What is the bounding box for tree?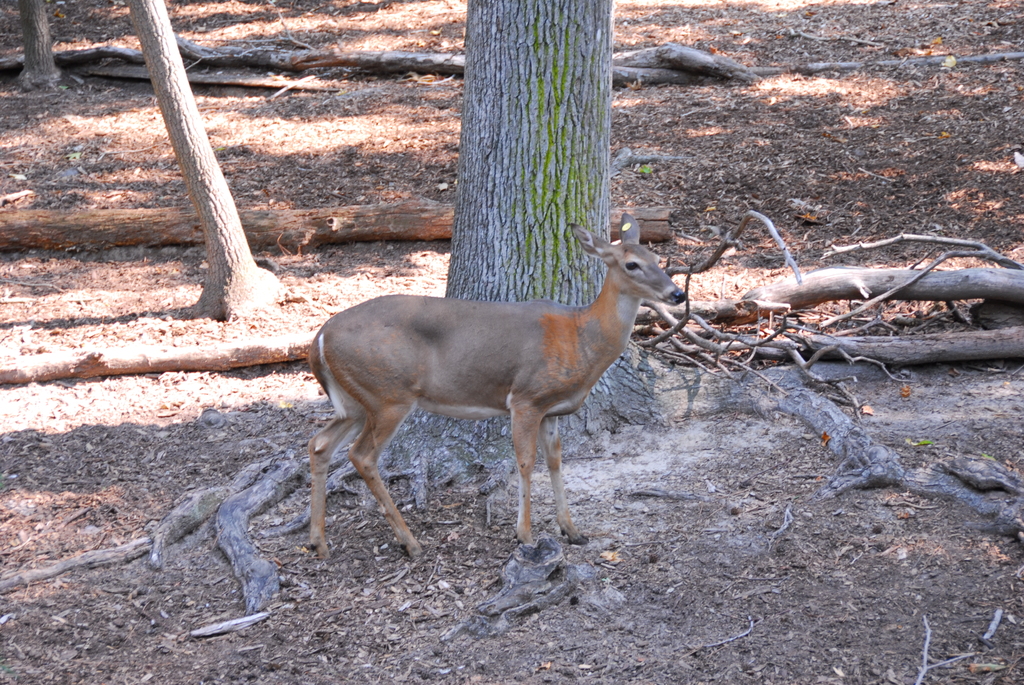
bbox=[120, 0, 287, 322].
